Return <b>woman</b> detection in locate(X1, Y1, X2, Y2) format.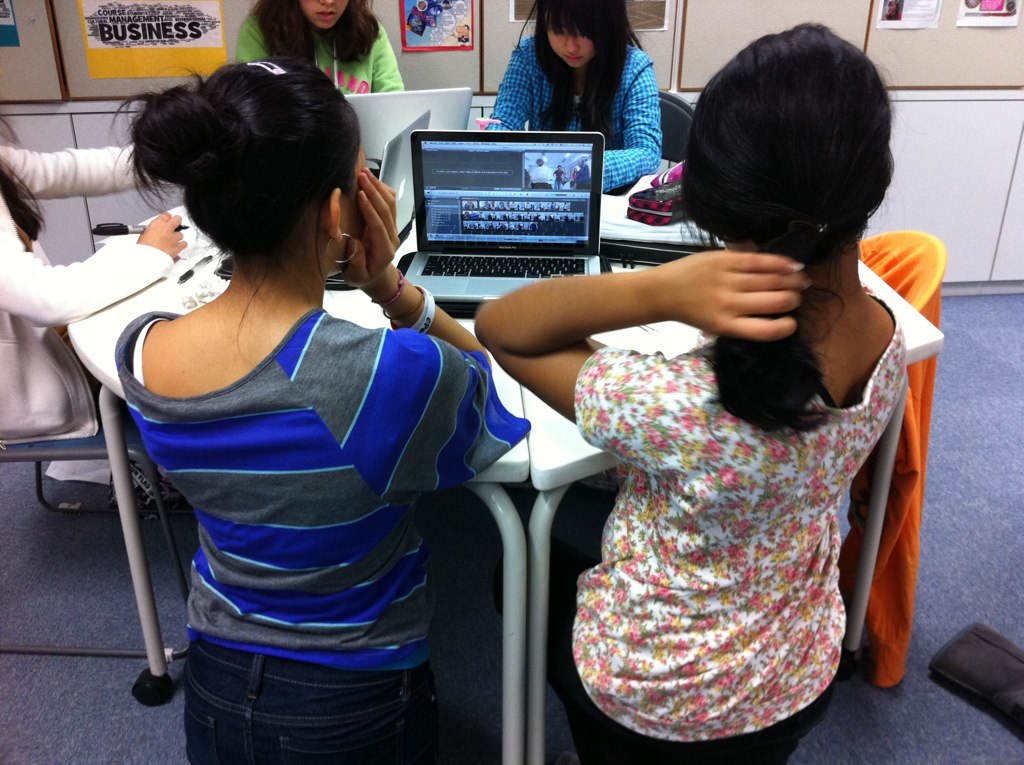
locate(235, 0, 404, 97).
